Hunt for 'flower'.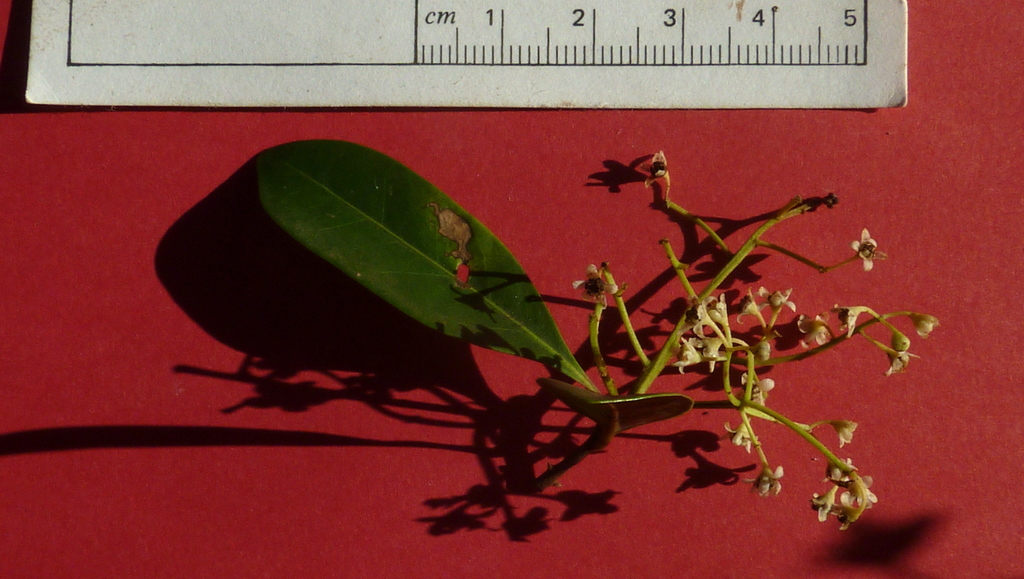
Hunted down at bbox=(739, 369, 774, 410).
